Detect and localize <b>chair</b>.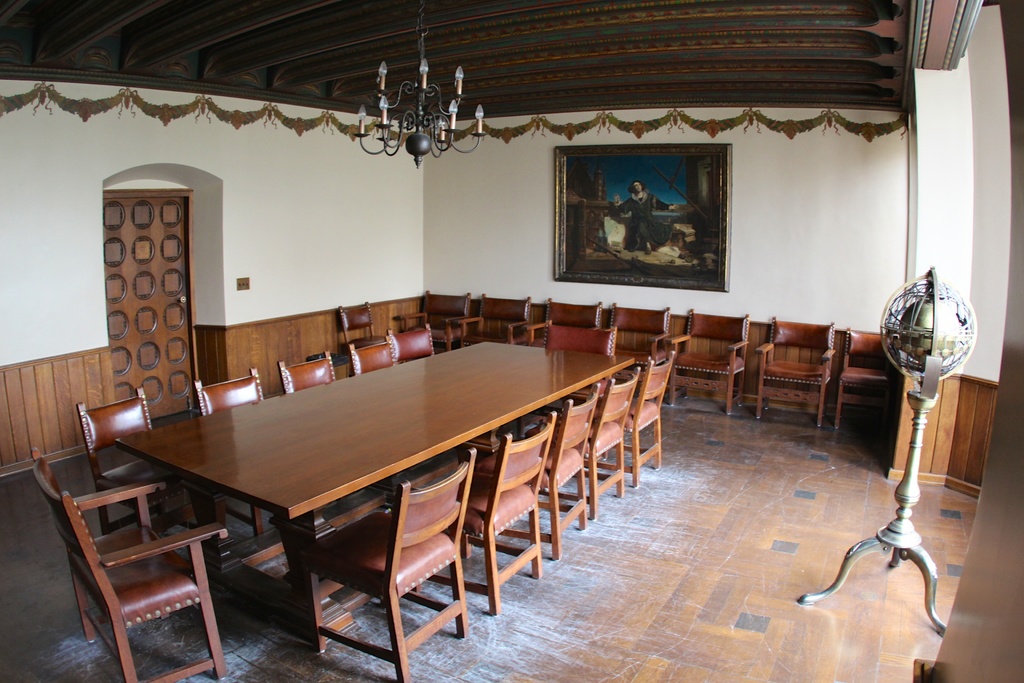
Localized at bbox=[837, 327, 902, 441].
